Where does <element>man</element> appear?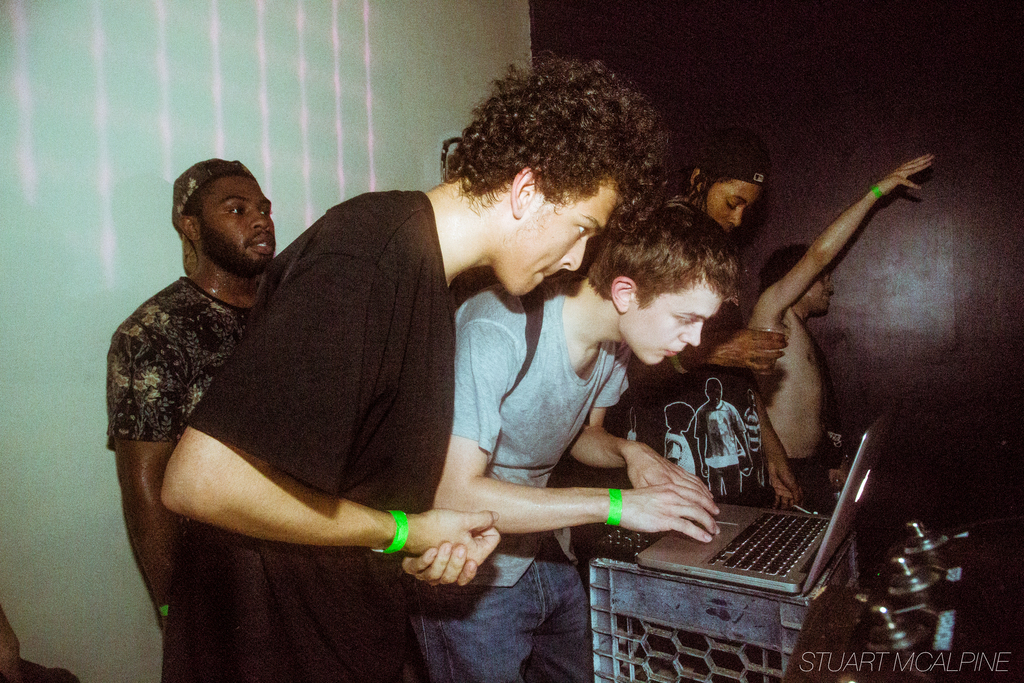
Appears at [left=404, top=198, right=737, bottom=682].
